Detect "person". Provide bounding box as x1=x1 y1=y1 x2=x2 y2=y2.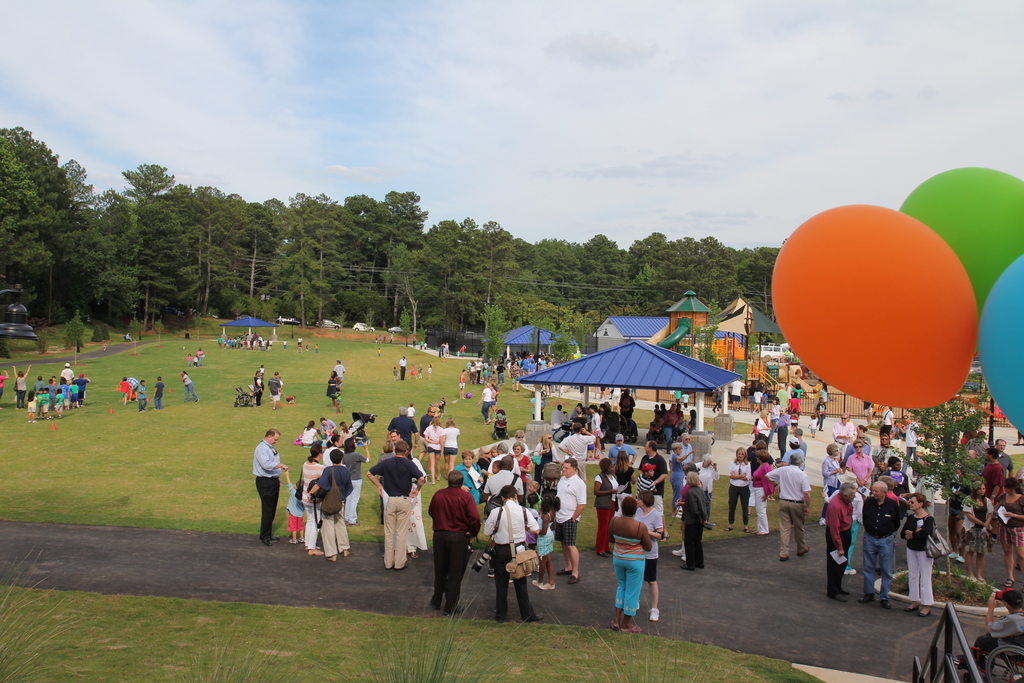
x1=788 y1=391 x2=804 y2=415.
